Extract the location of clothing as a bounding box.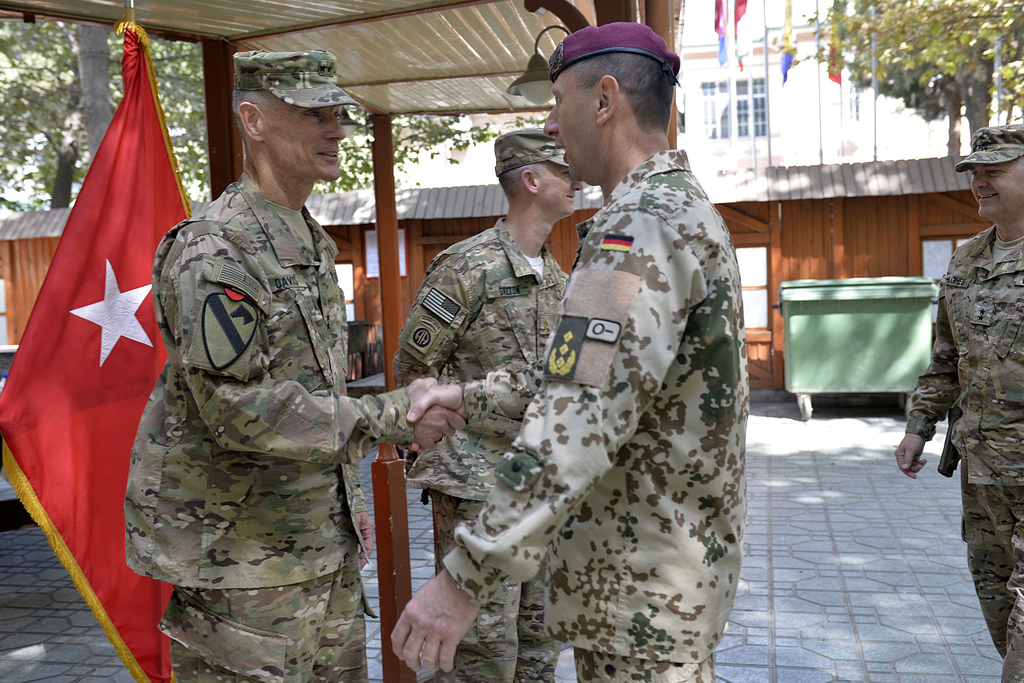
124:165:409:682.
